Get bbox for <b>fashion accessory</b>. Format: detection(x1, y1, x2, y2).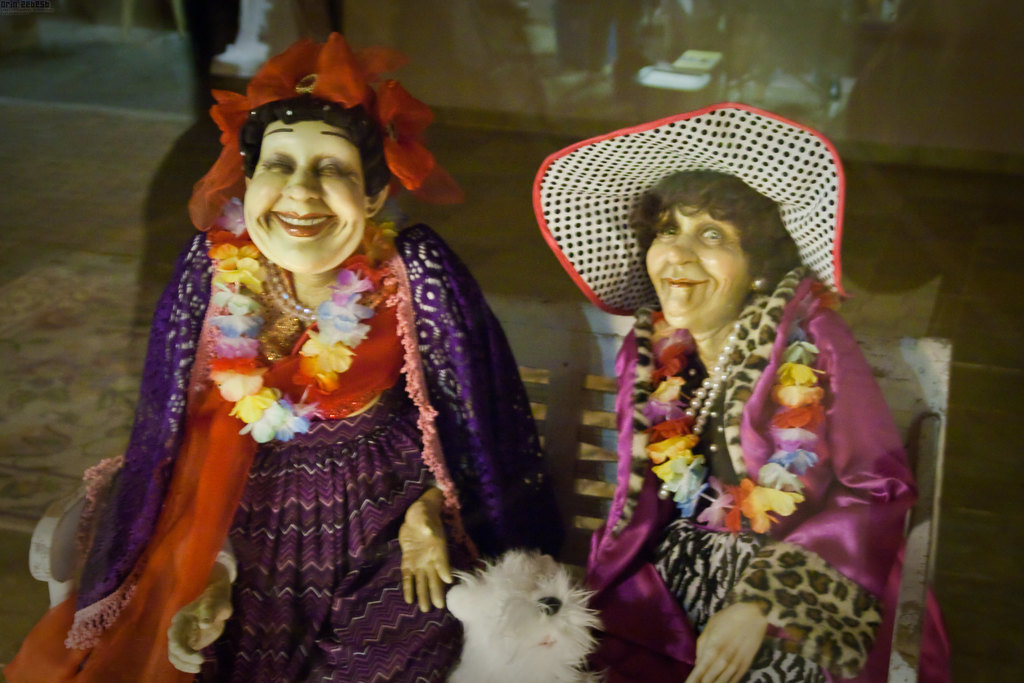
detection(4, 243, 412, 682).
